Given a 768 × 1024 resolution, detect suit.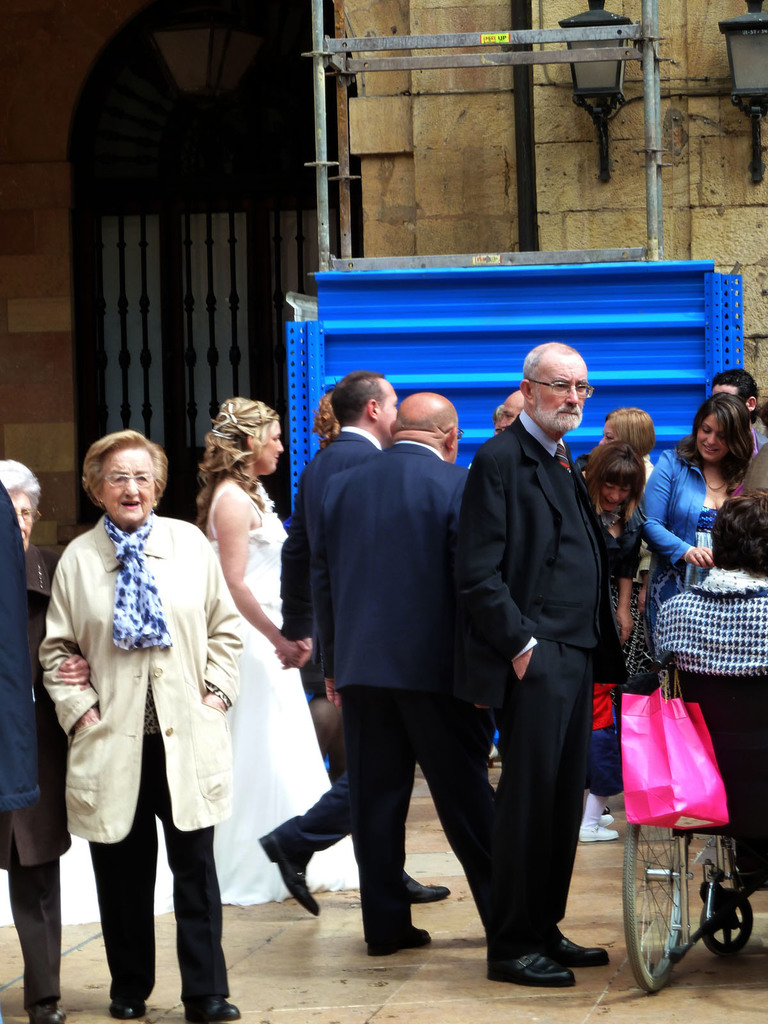
(left=315, top=442, right=499, bottom=959).
